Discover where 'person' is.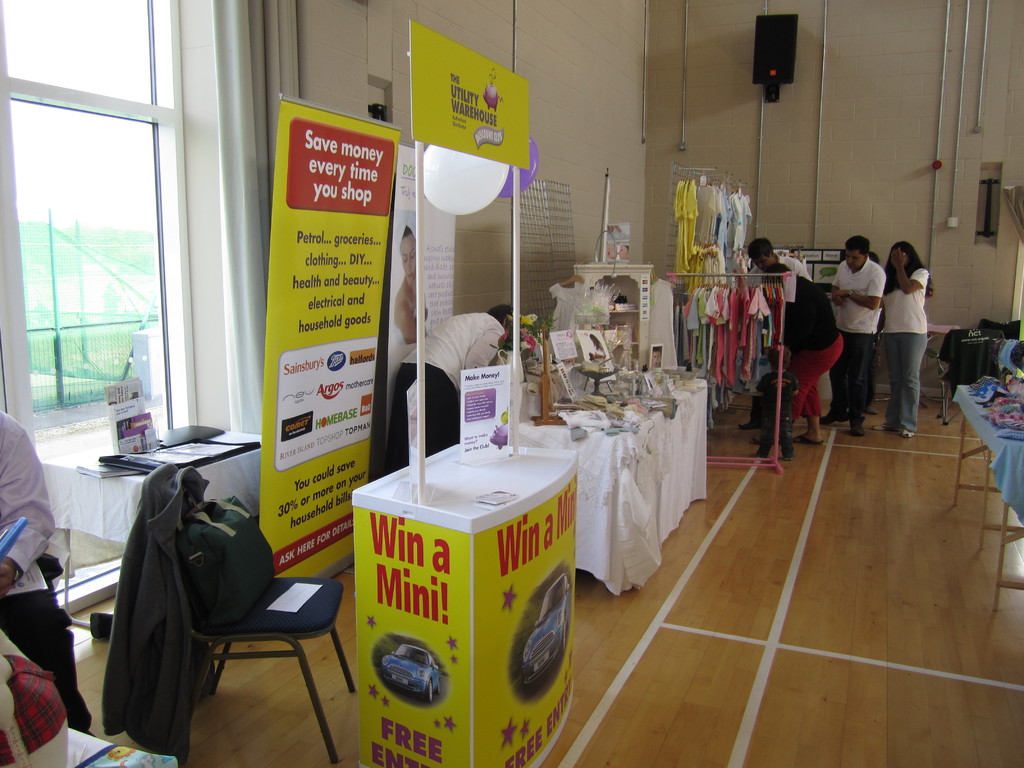
Discovered at region(817, 233, 887, 442).
